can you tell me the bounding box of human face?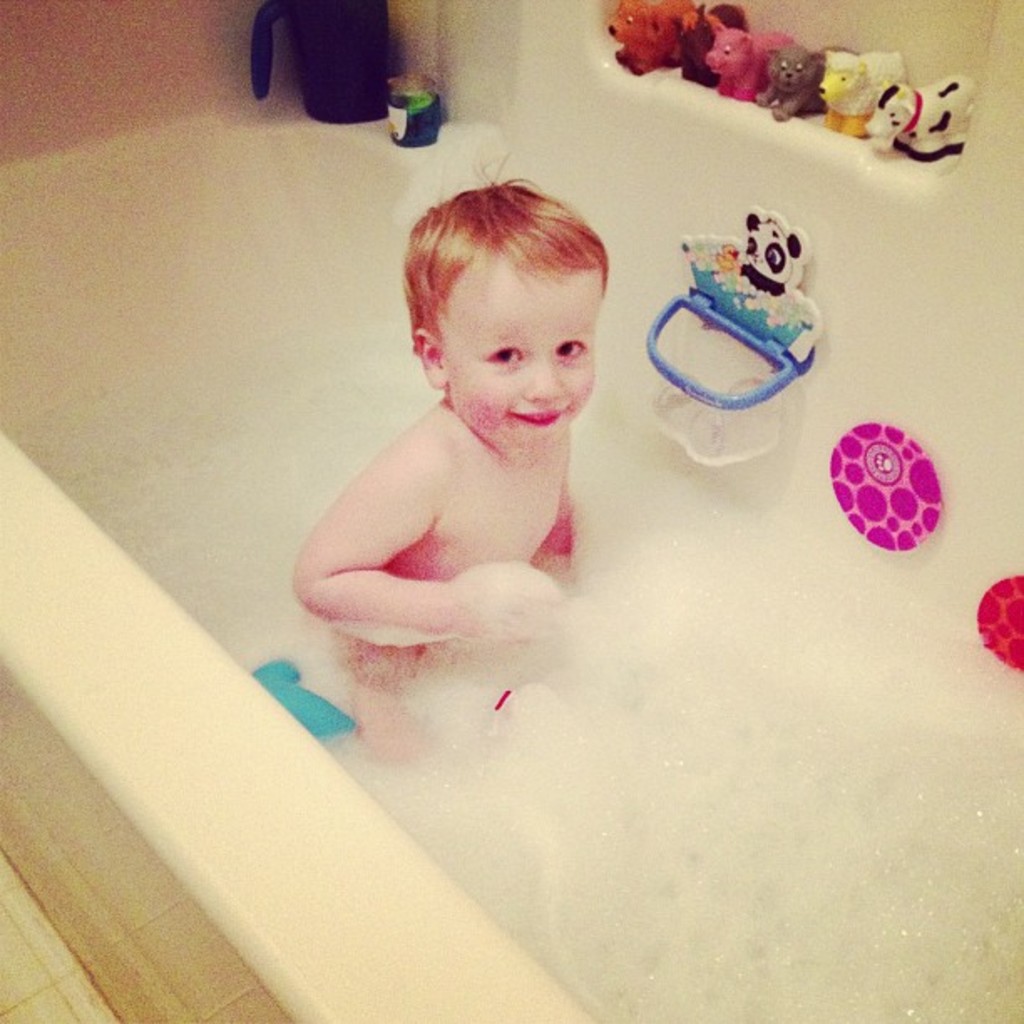
440,261,602,453.
